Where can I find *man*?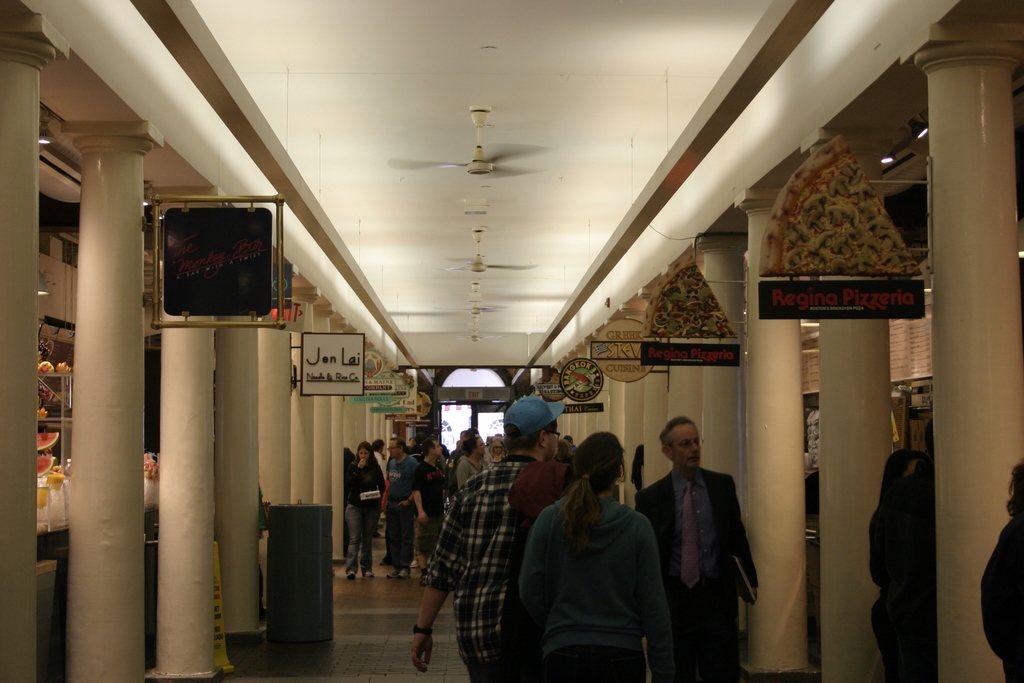
You can find it at region(659, 424, 757, 653).
